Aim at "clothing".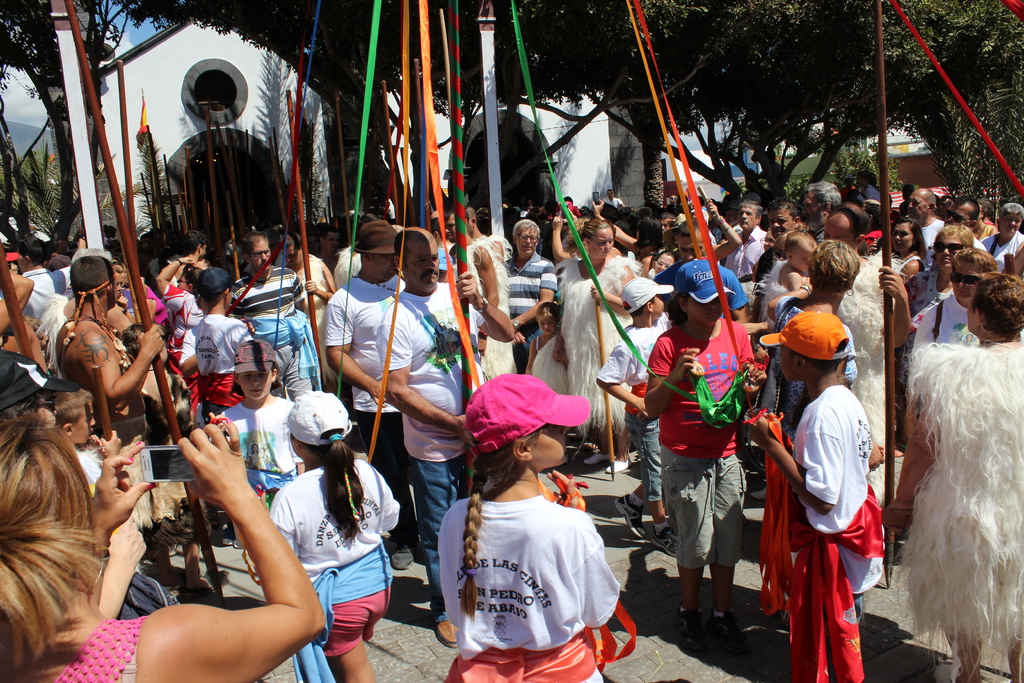
Aimed at bbox=(758, 295, 859, 449).
